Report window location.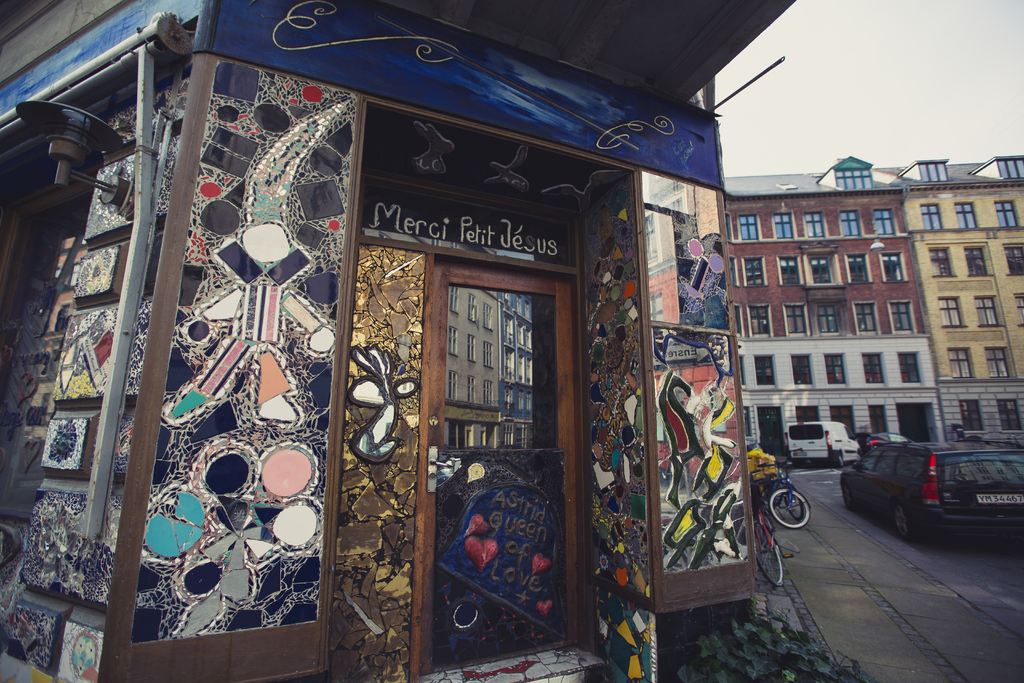
Report: detection(735, 256, 740, 286).
